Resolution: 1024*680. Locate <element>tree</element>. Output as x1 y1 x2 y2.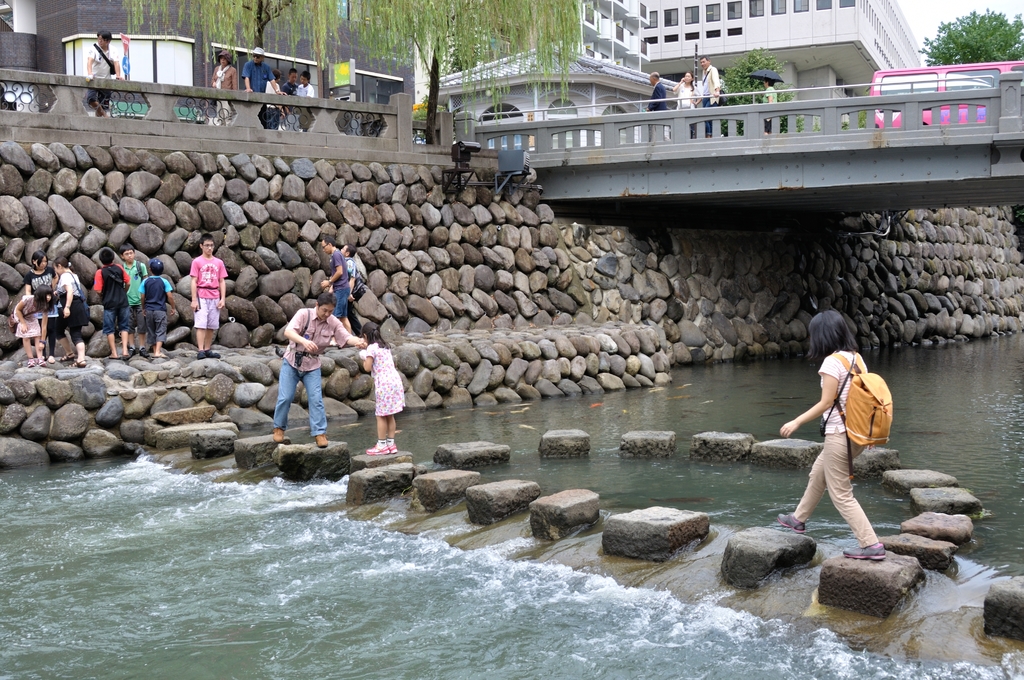
348 0 586 143.
